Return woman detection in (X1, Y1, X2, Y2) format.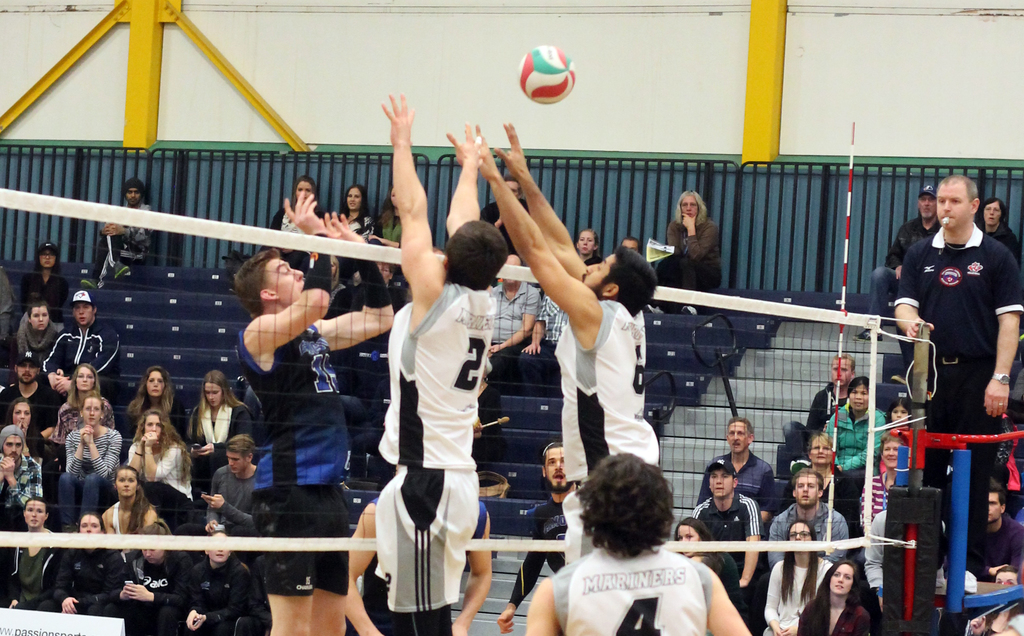
(661, 189, 720, 293).
